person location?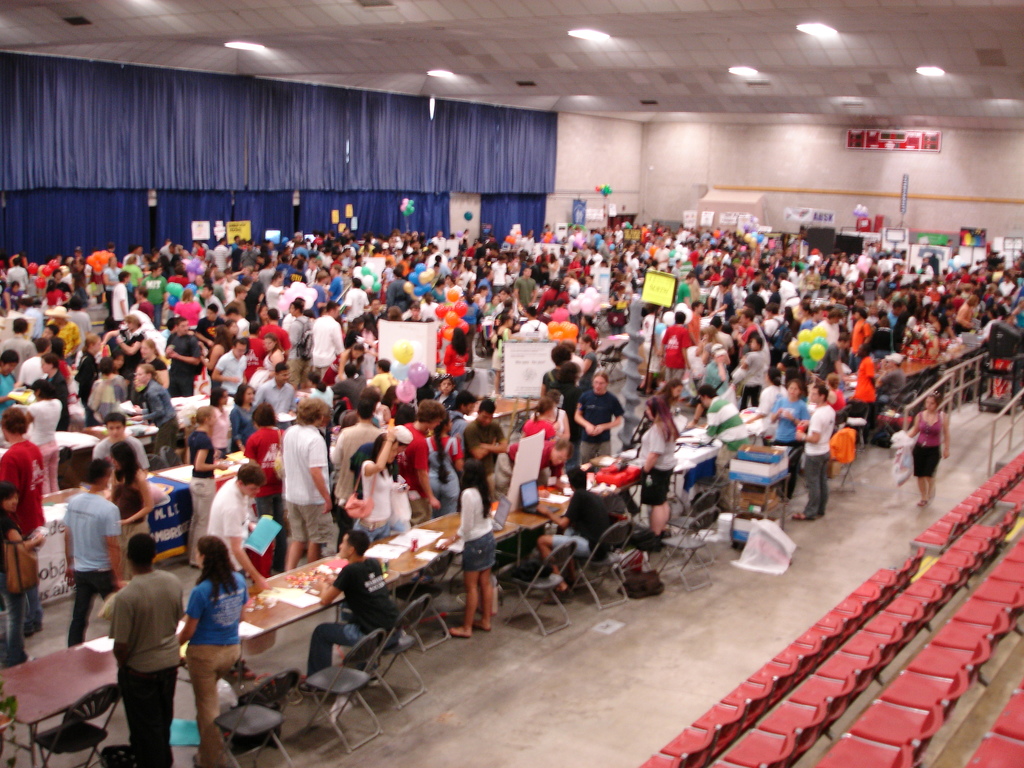
x1=449, y1=390, x2=477, y2=449
